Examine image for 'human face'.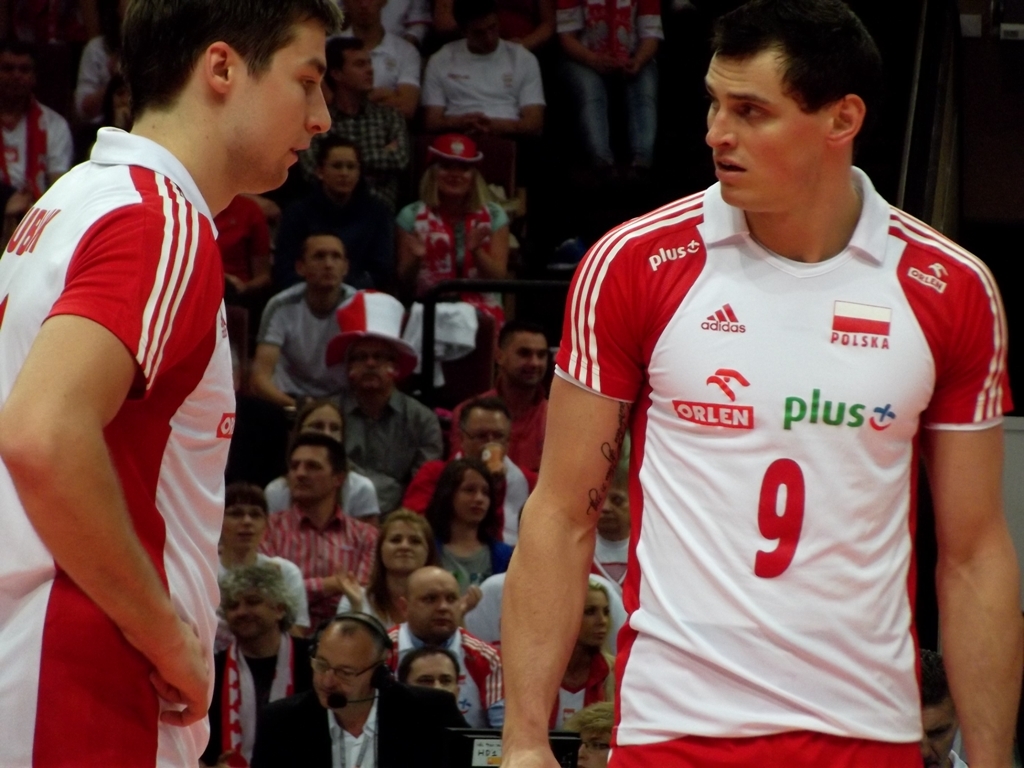
Examination result: 461/412/515/472.
